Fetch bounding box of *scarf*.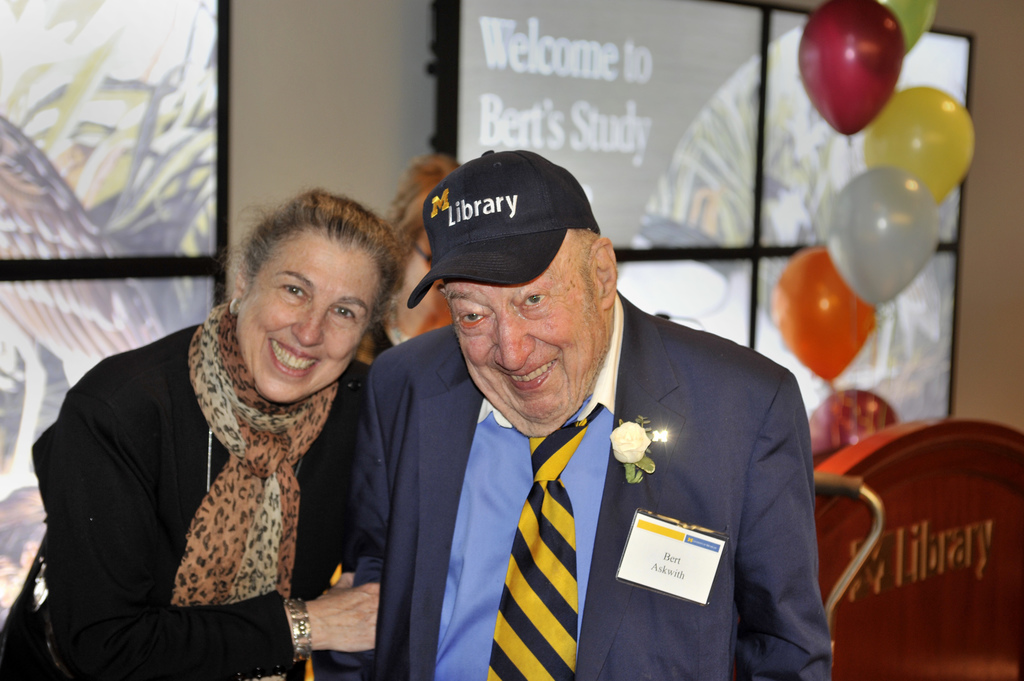
Bbox: (left=166, top=303, right=339, bottom=605).
